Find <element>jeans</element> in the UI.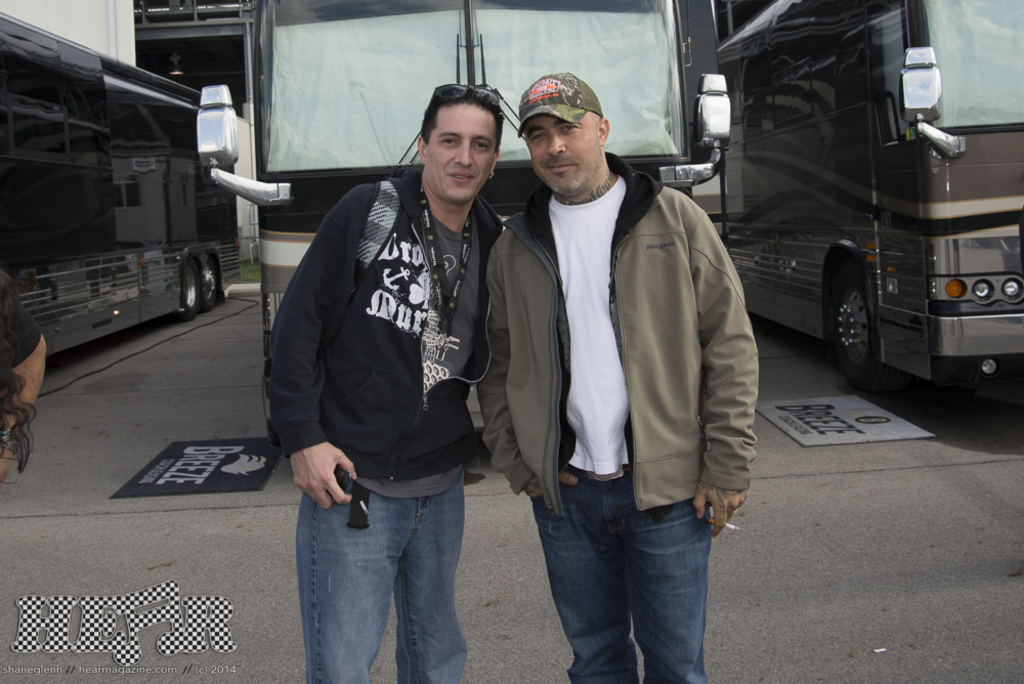
UI element at detection(285, 482, 477, 683).
